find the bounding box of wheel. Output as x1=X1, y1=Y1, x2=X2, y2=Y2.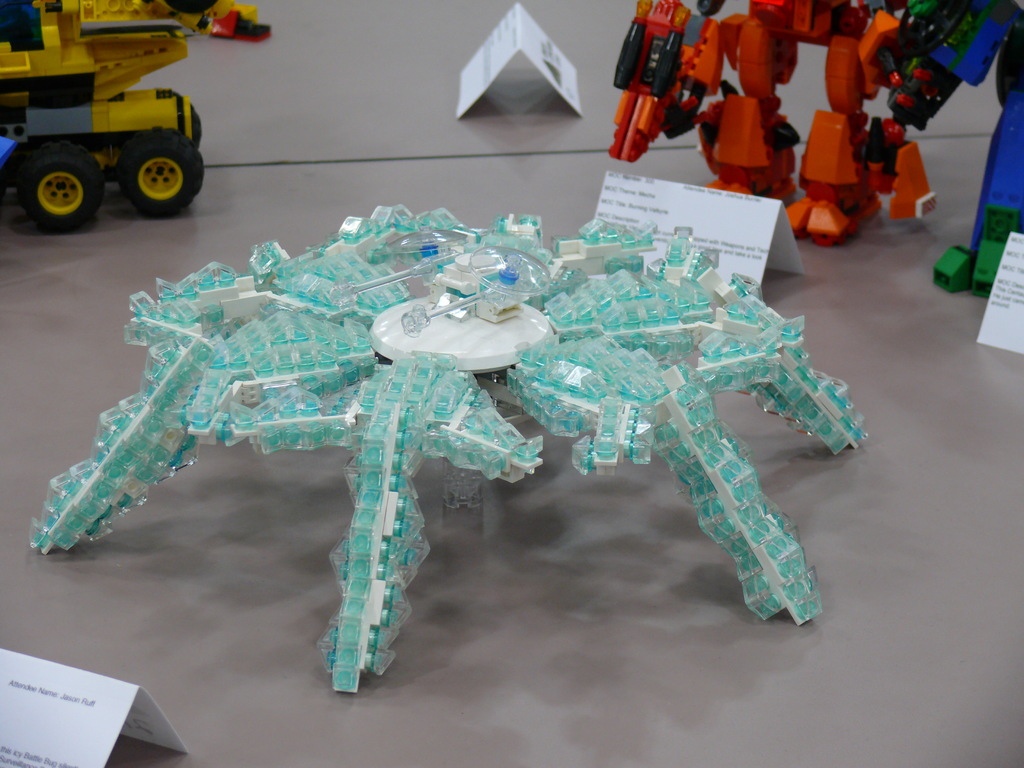
x1=17, y1=139, x2=107, y2=232.
